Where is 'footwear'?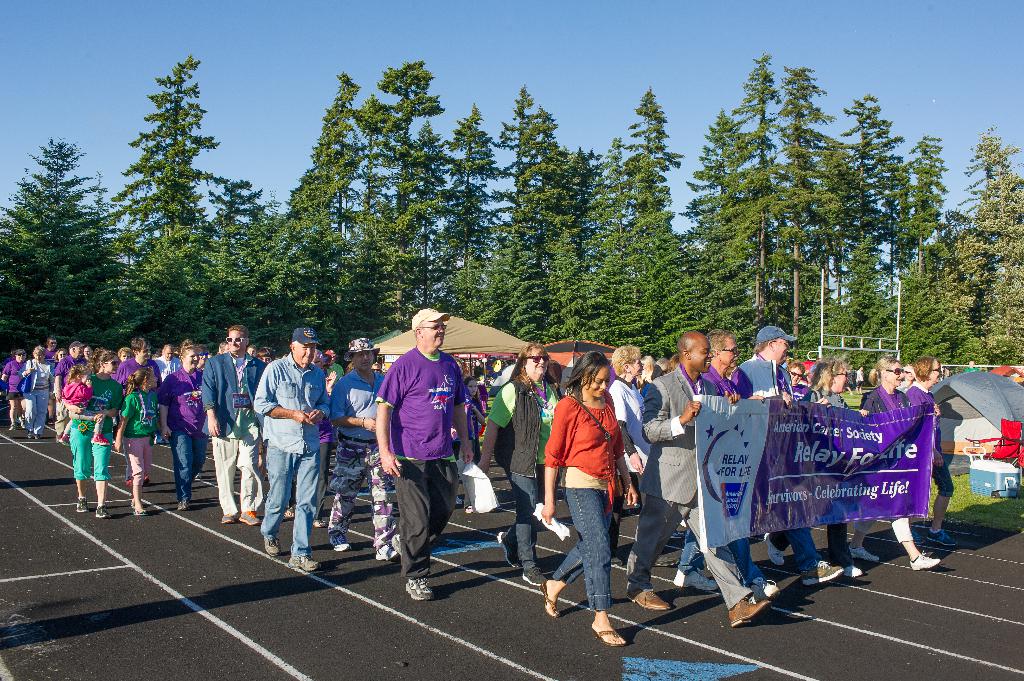
detection(235, 505, 263, 531).
